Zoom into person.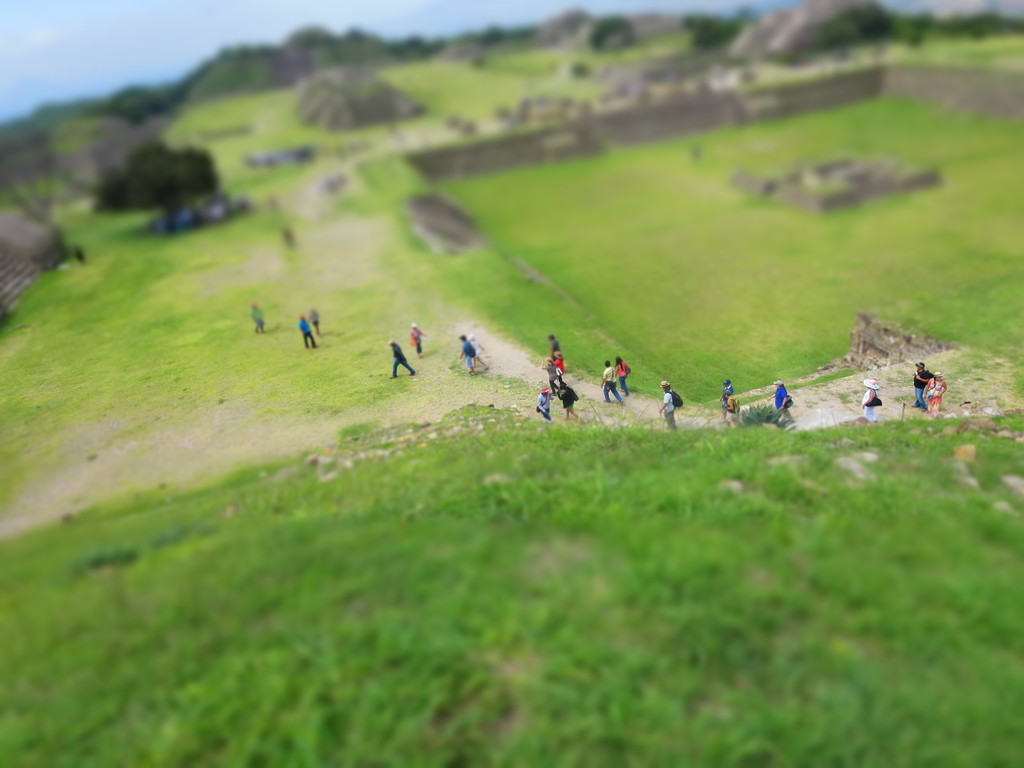
Zoom target: bbox=(662, 385, 677, 430).
